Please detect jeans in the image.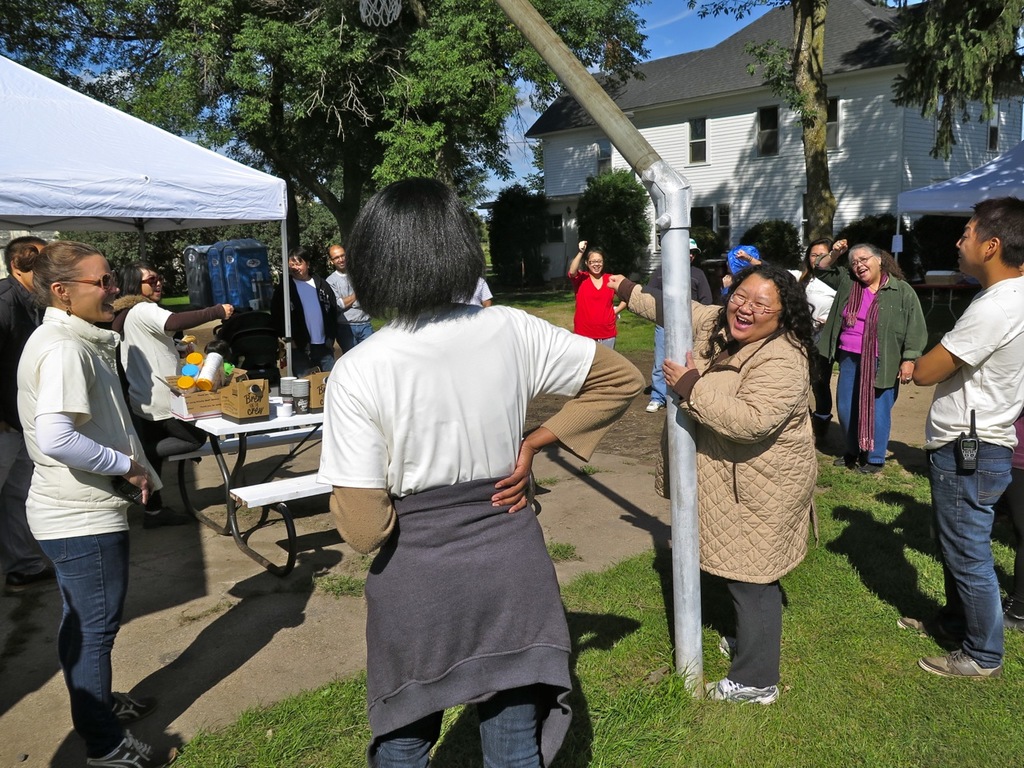
pyautogui.locateOnScreen(655, 322, 663, 398).
